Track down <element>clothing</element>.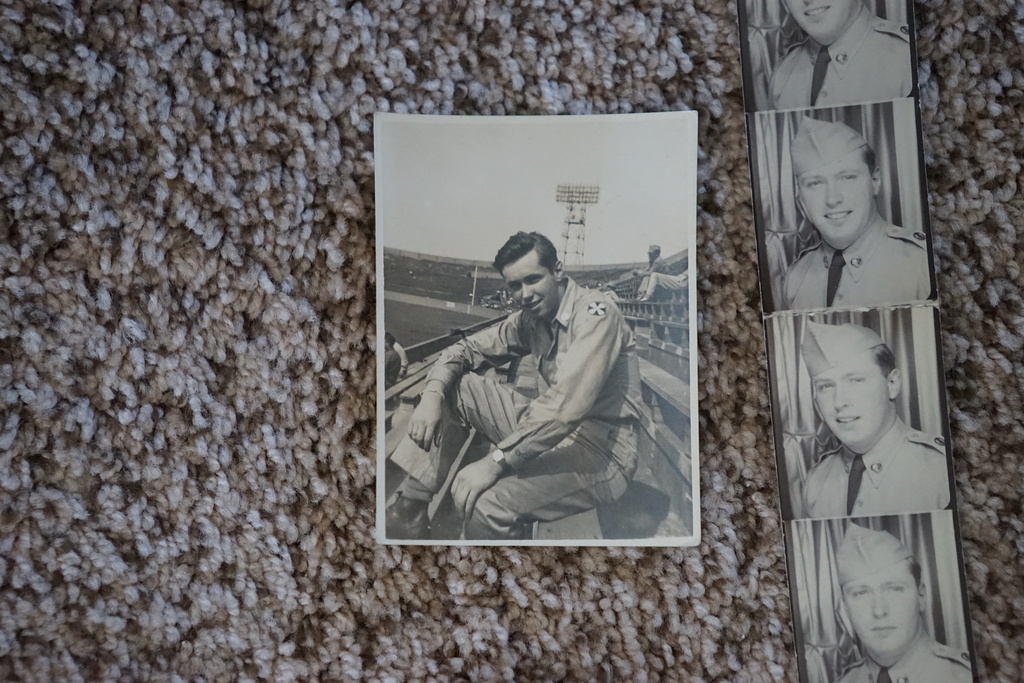
Tracked to BBox(835, 634, 972, 682).
